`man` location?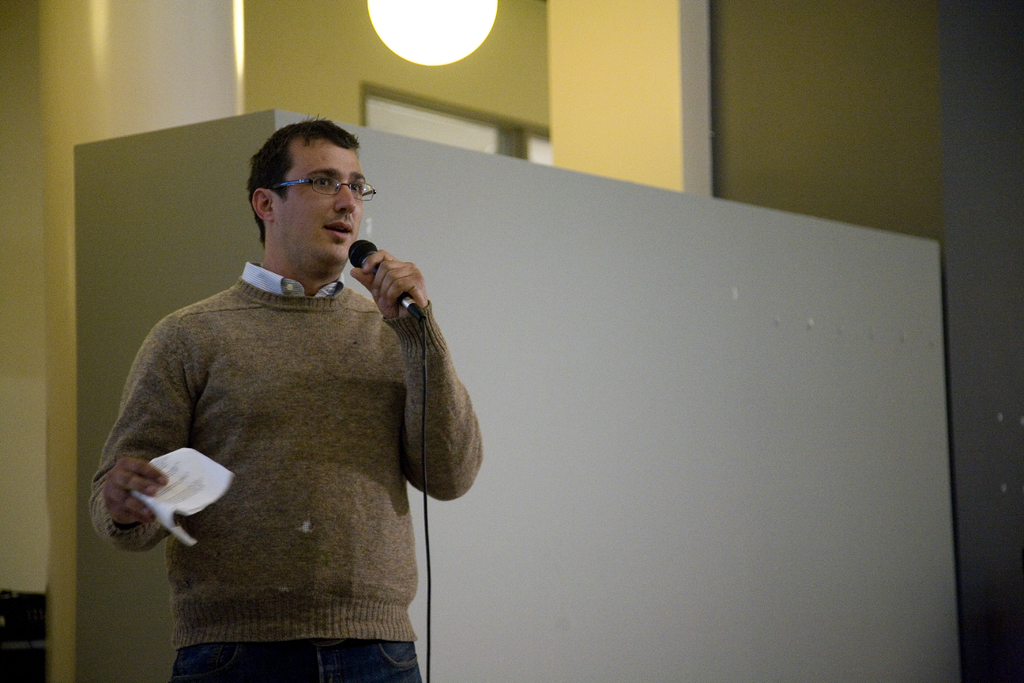
87/102/499/655
